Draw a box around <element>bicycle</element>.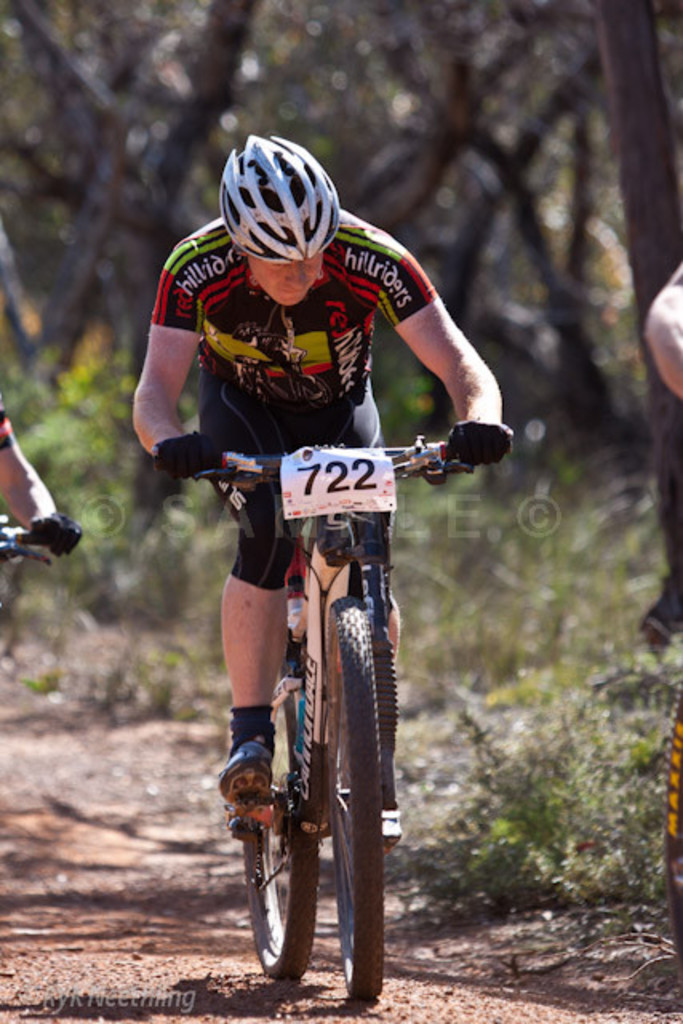
l=0, t=530, r=58, b=558.
